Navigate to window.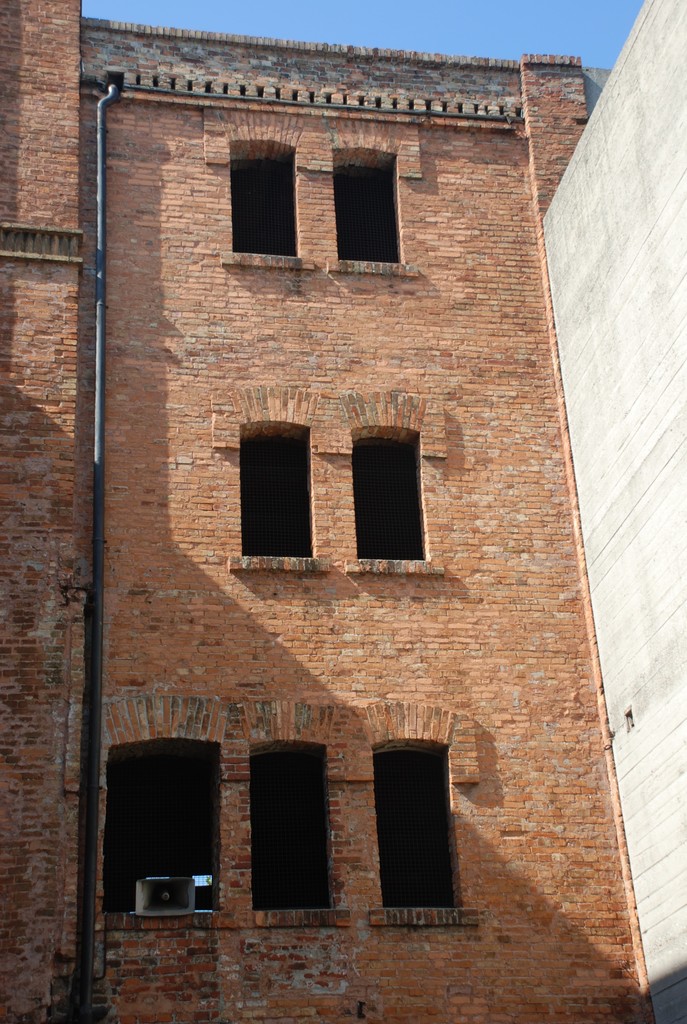
Navigation target: l=228, t=145, r=308, b=260.
